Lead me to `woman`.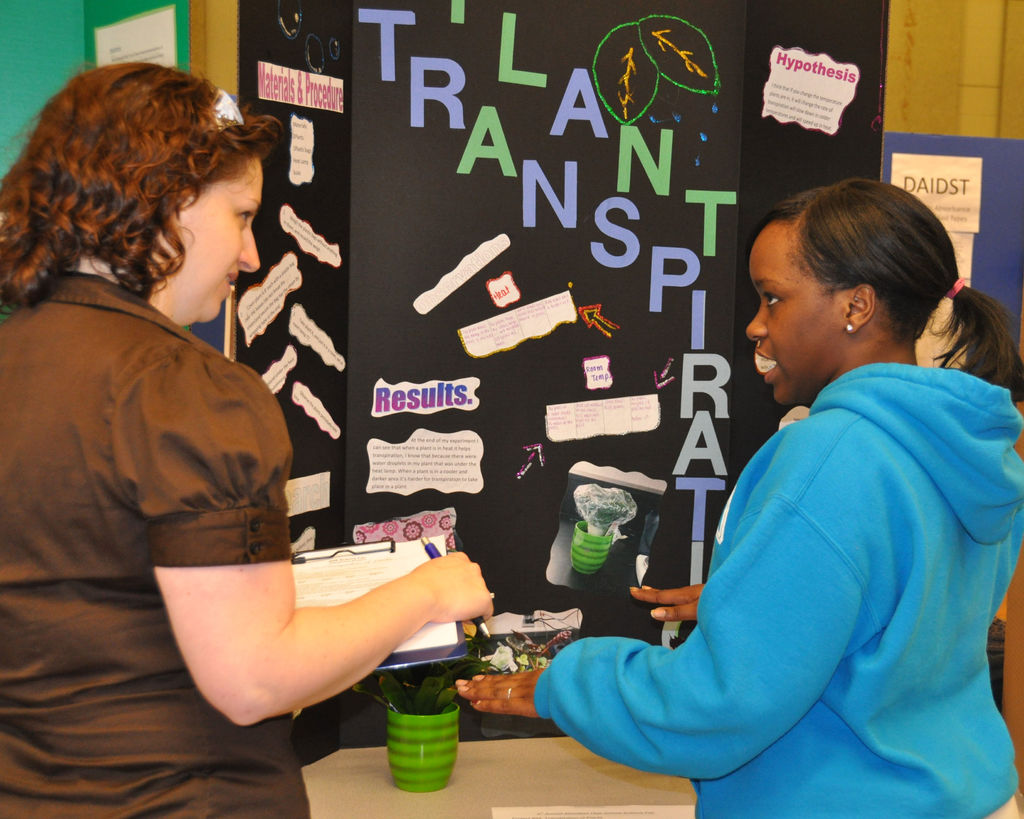
Lead to {"x1": 0, "y1": 63, "x2": 493, "y2": 818}.
